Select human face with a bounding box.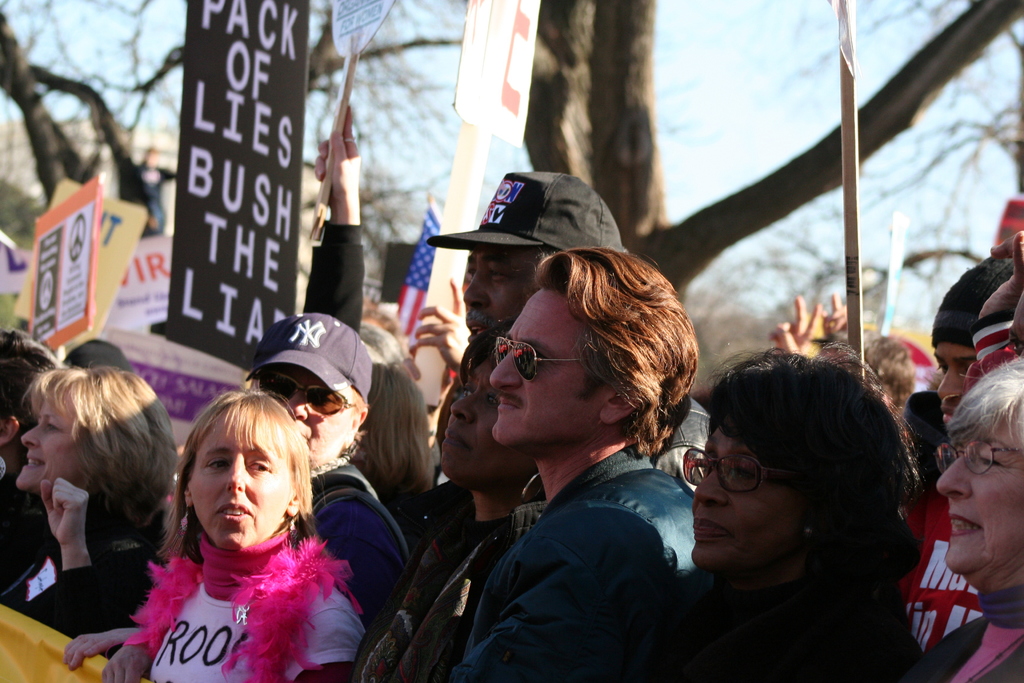
192/420/289/549.
